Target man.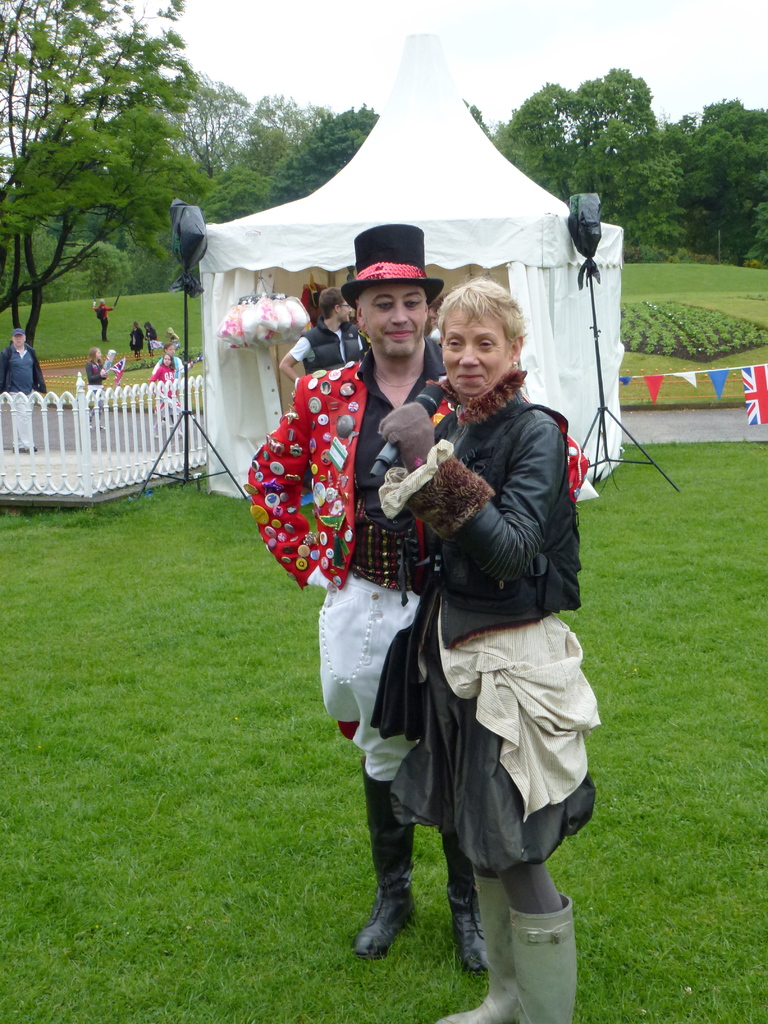
Target region: Rect(287, 286, 391, 377).
